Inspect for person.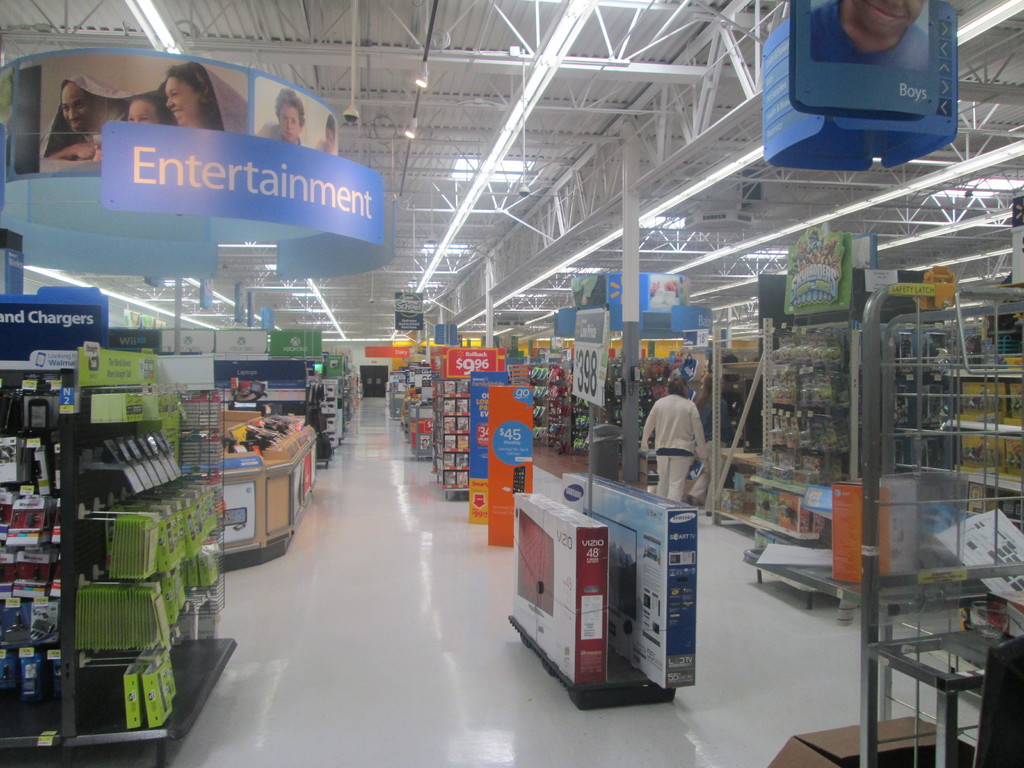
Inspection: x1=684, y1=373, x2=734, y2=504.
